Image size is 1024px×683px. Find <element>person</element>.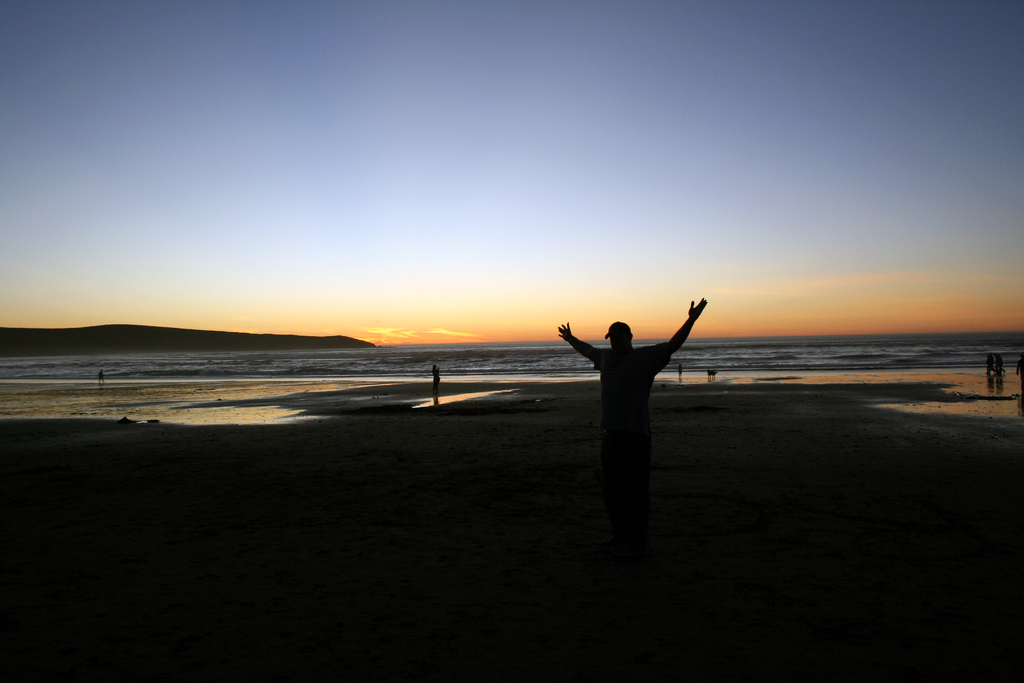
bbox=(993, 351, 1001, 374).
